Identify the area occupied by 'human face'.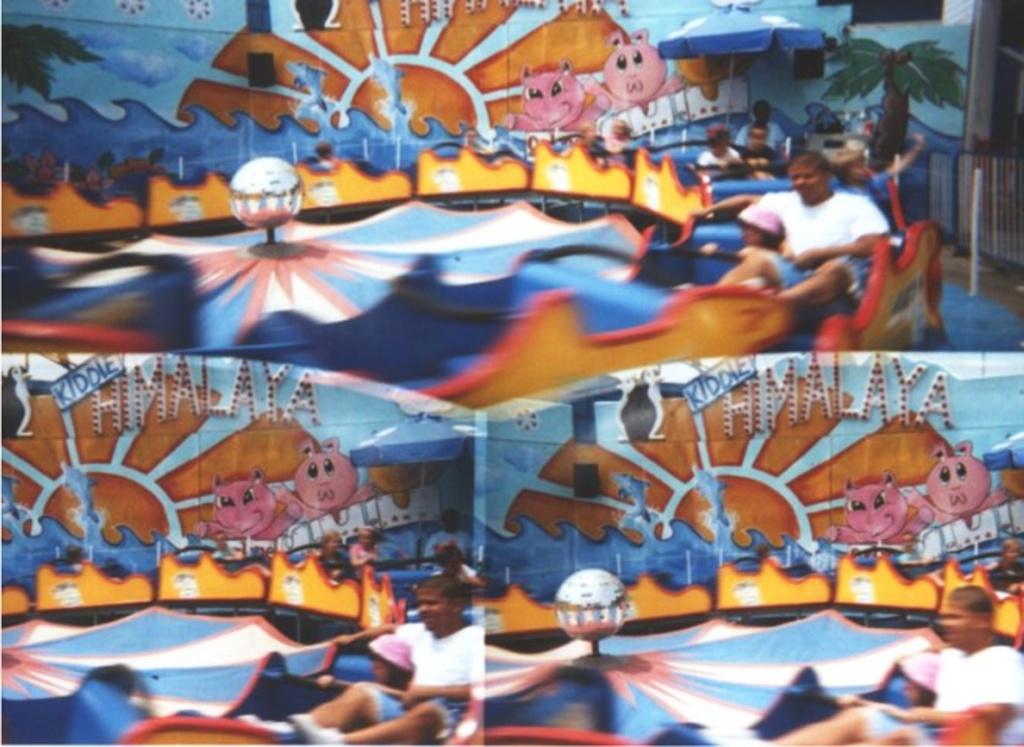
Area: <region>736, 222, 769, 255</region>.
